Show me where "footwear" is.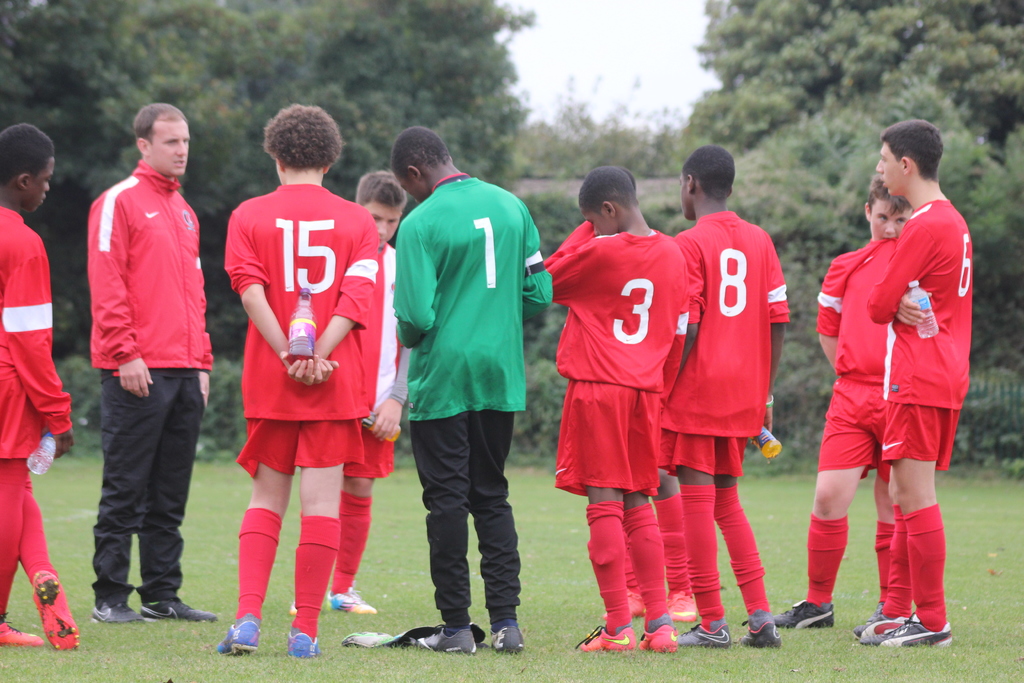
"footwear" is at <bbox>673, 618, 732, 648</bbox>.
